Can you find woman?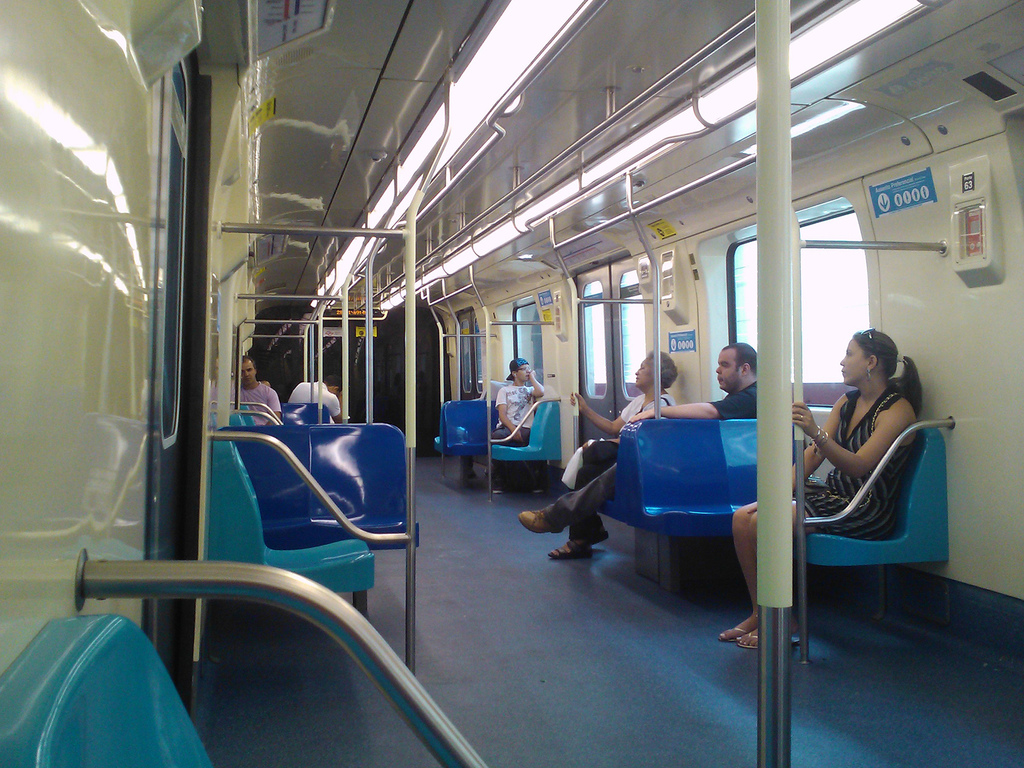
Yes, bounding box: 546,349,678,563.
